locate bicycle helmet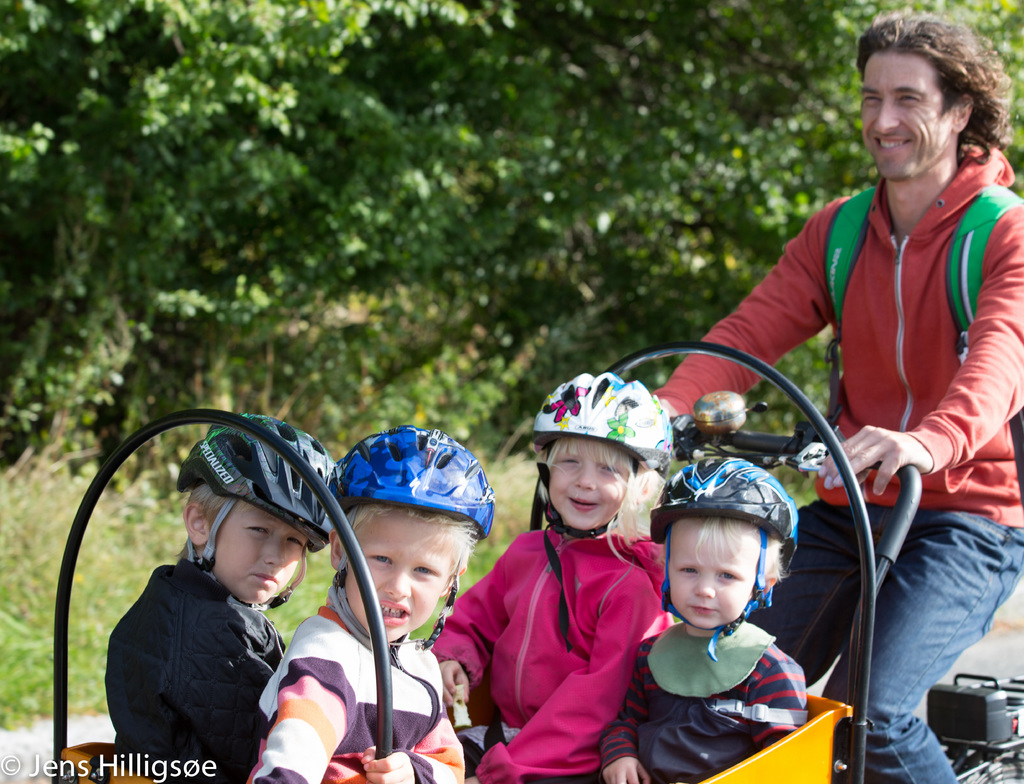
<region>534, 371, 673, 473</region>
